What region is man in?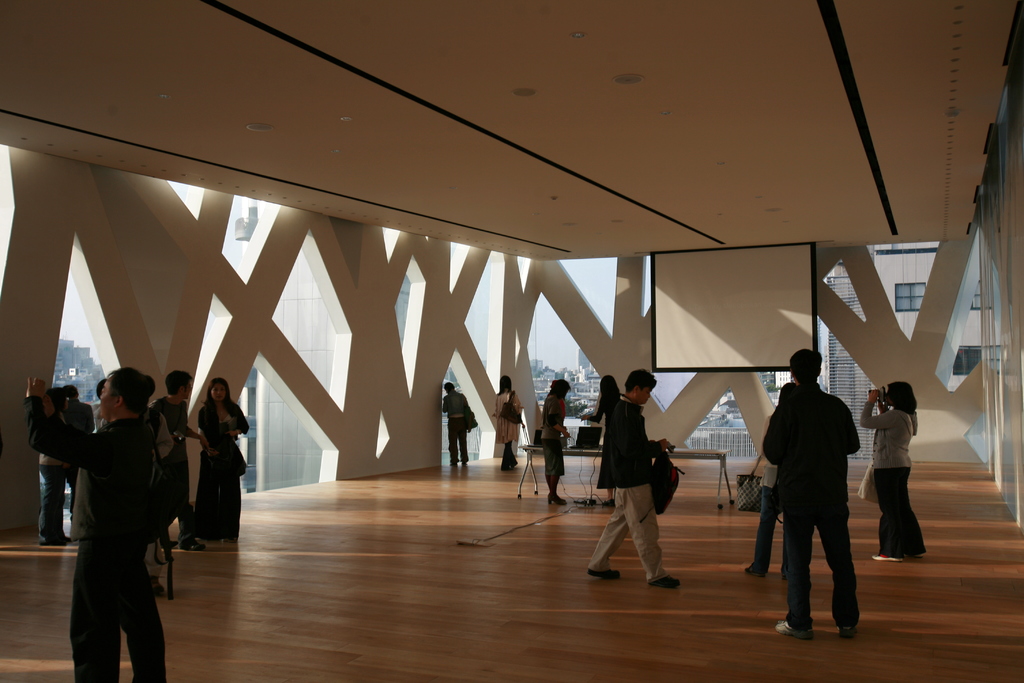
{"left": 588, "top": 369, "right": 683, "bottom": 595}.
